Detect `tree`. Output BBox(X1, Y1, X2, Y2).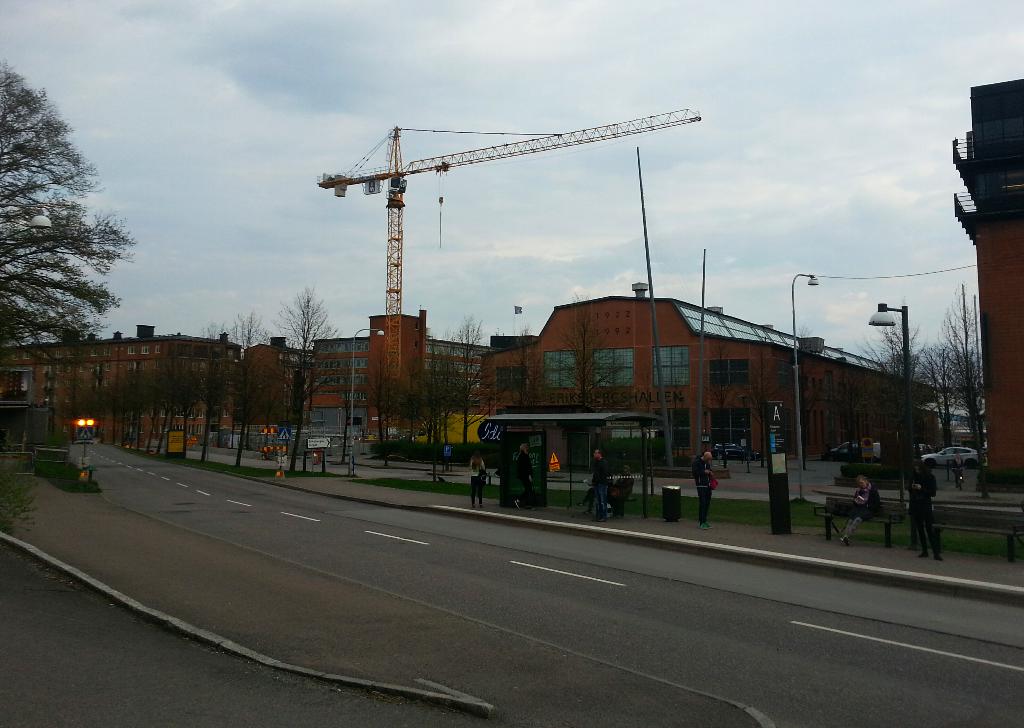
BBox(742, 372, 767, 464).
